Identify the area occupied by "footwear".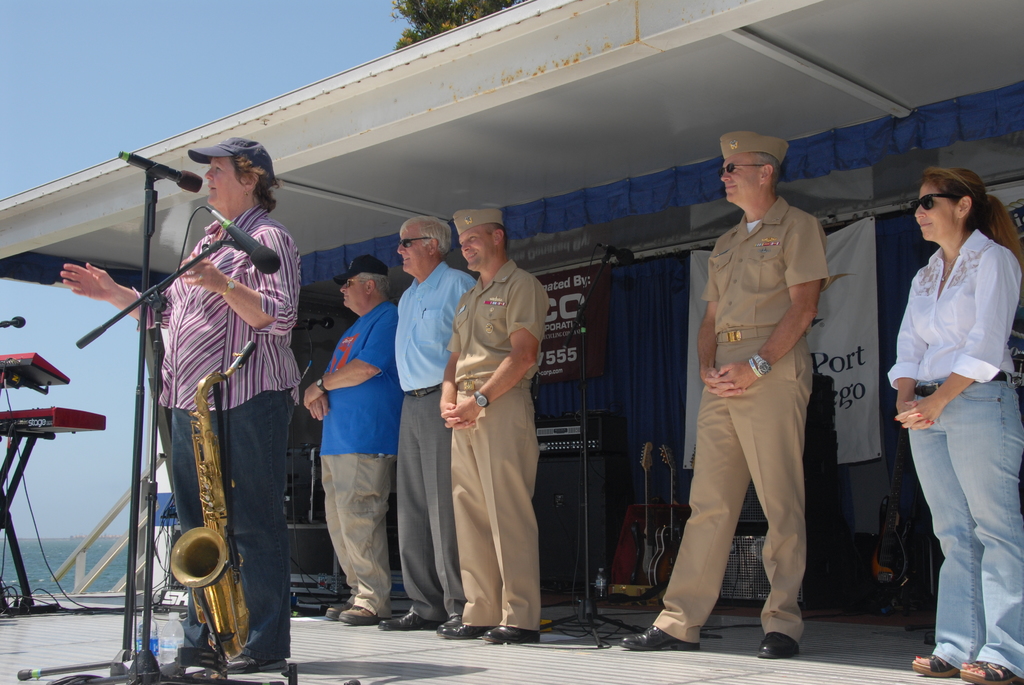
Area: pyautogui.locateOnScreen(756, 633, 797, 659).
